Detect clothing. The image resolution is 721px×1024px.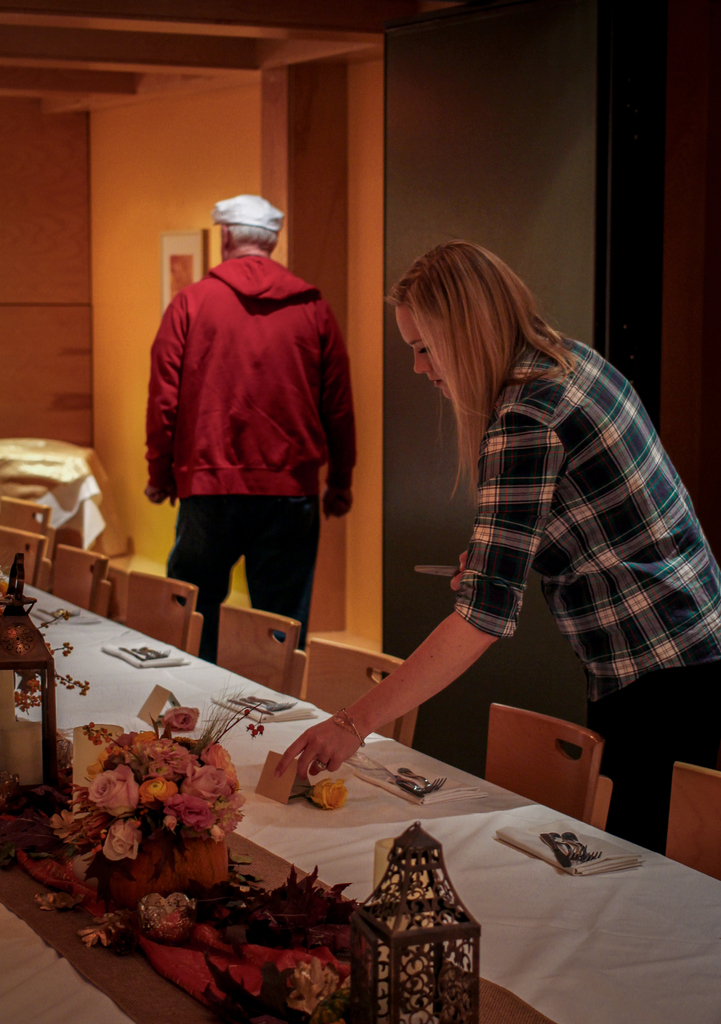
(left=152, top=195, right=360, bottom=644).
